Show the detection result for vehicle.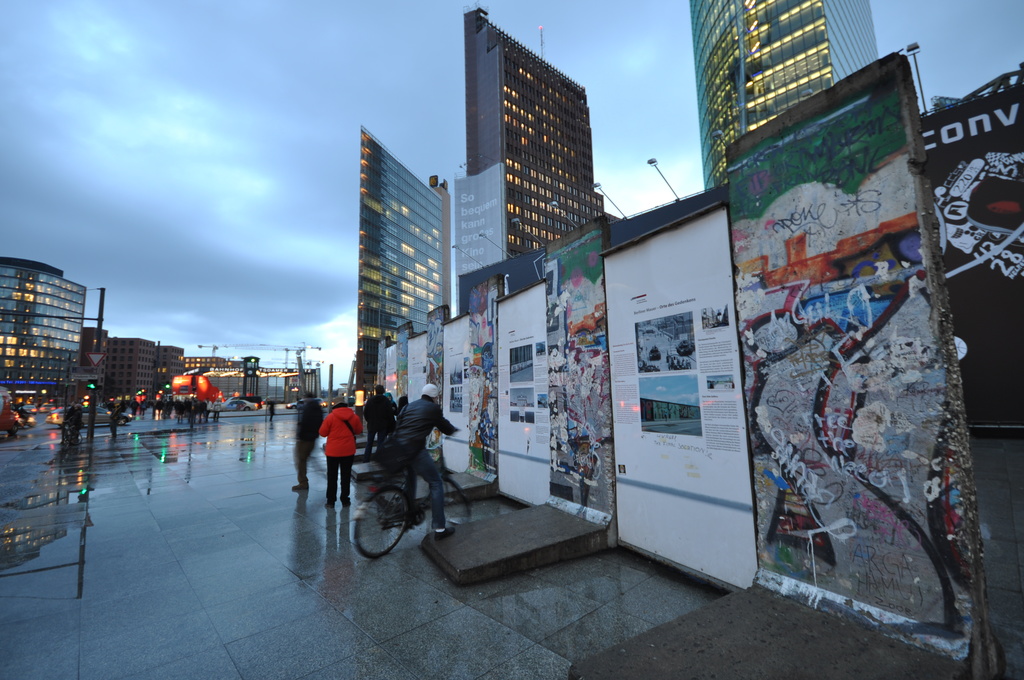
bbox=(284, 394, 328, 410).
